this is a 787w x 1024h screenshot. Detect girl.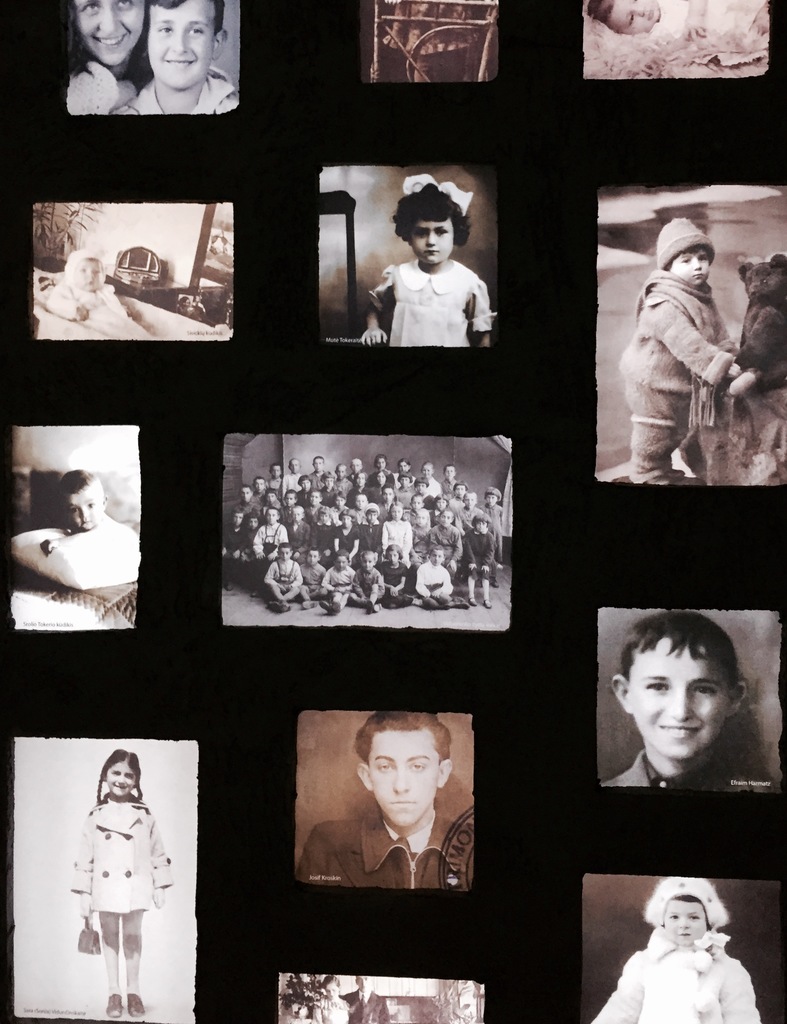
<box>393,458,416,485</box>.
